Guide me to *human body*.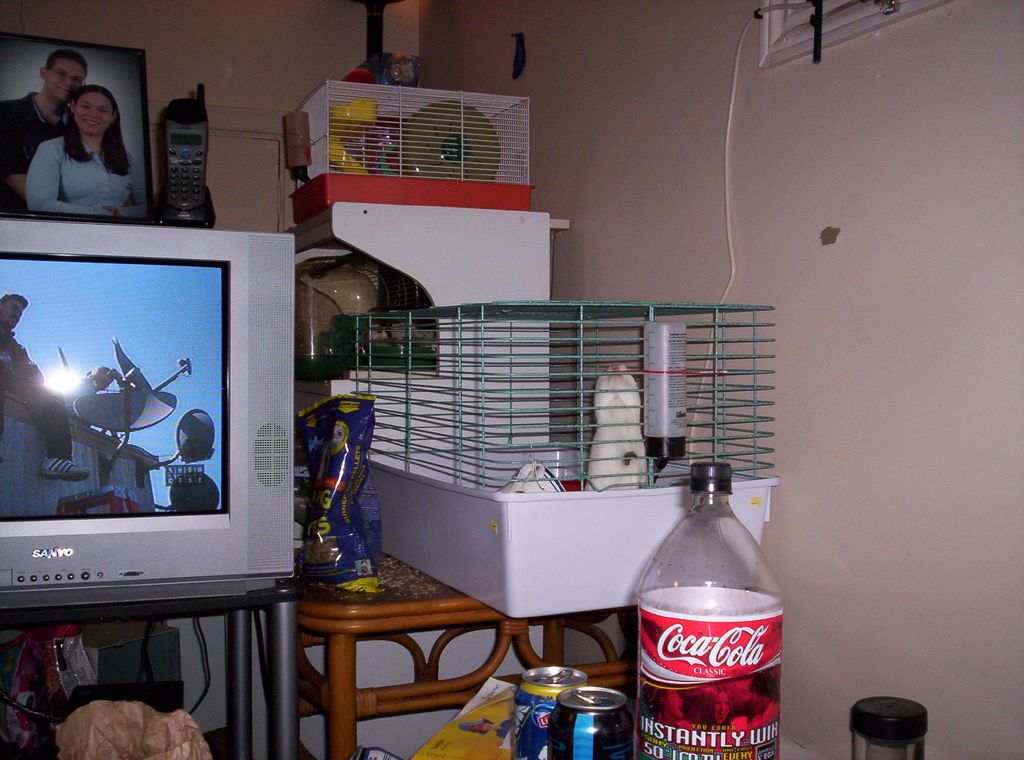
Guidance: region(0, 296, 90, 484).
